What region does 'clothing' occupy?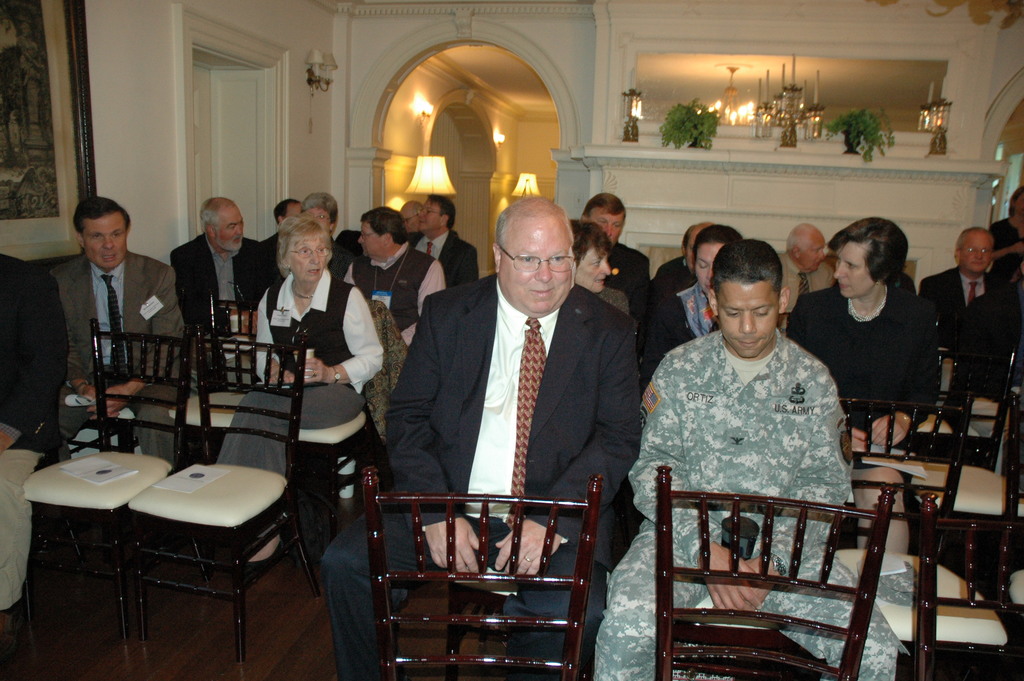
<box>986,215,1023,282</box>.
